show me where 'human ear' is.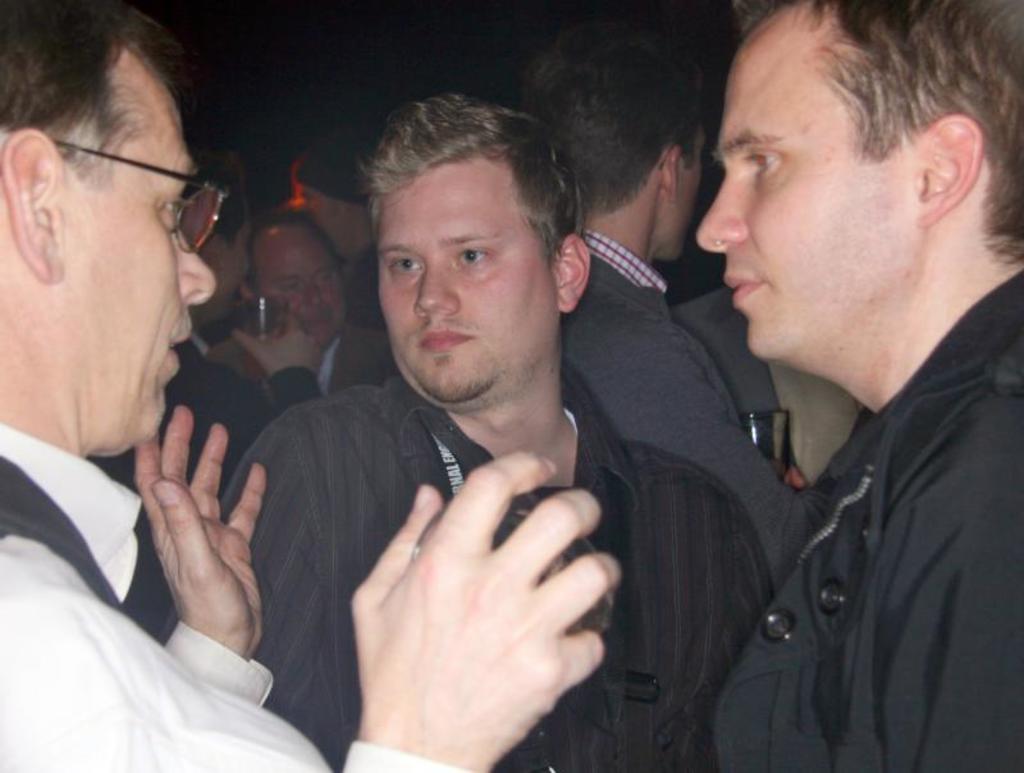
'human ear' is at rect(0, 122, 65, 284).
